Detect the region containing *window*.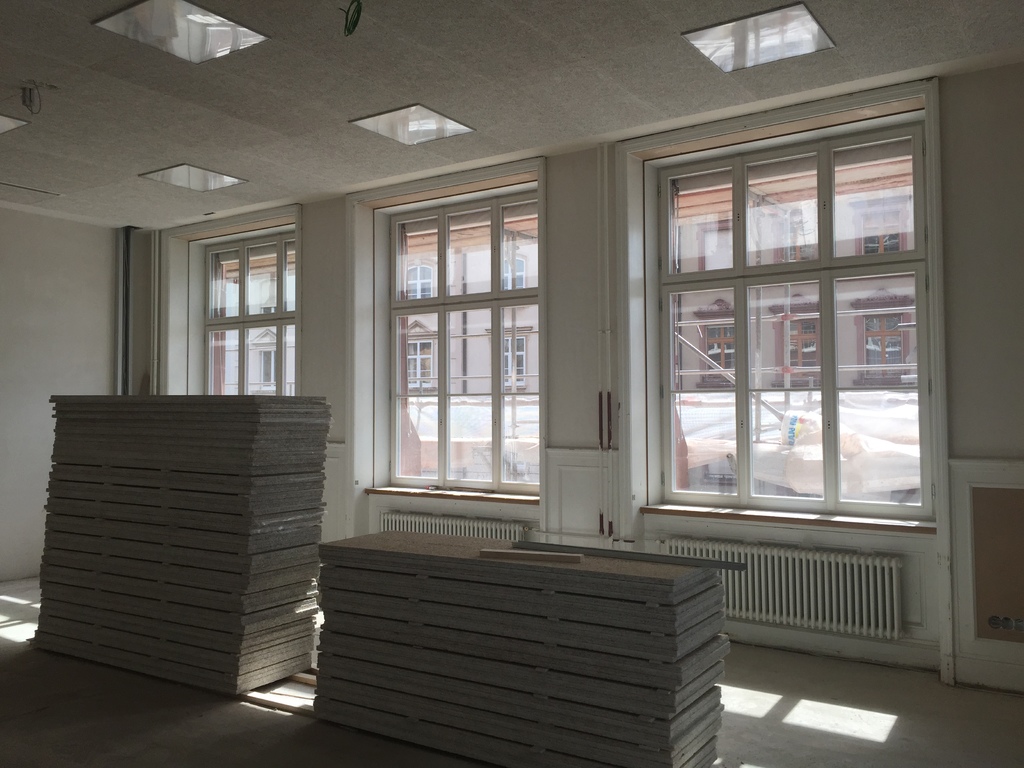
locate(495, 255, 525, 291).
